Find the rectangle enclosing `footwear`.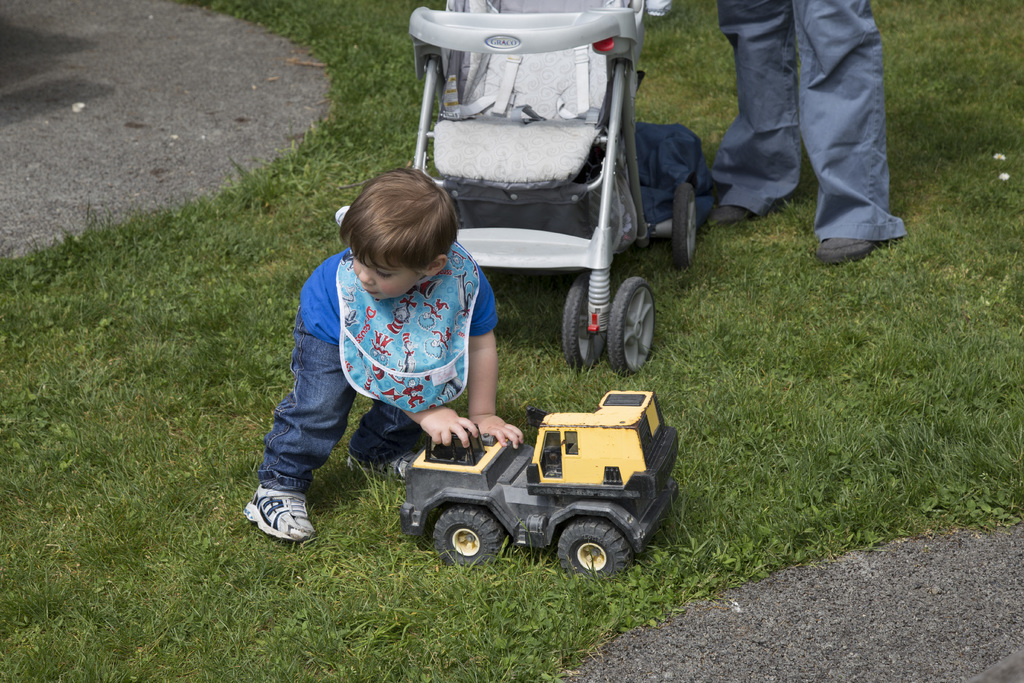
bbox=(716, 202, 765, 230).
